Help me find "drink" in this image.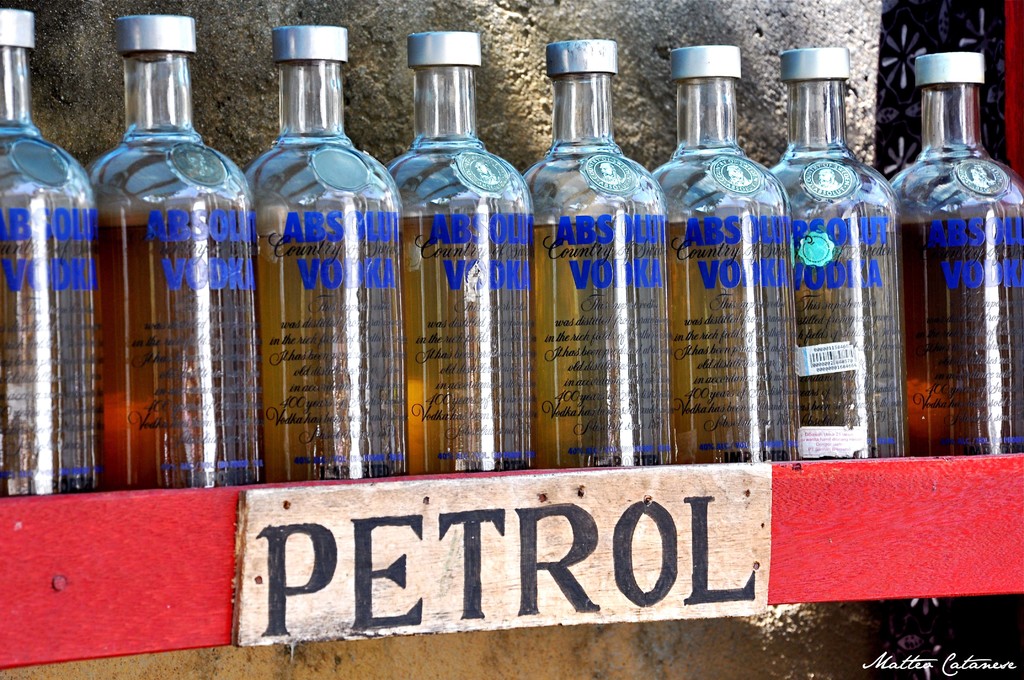
Found it: 92:17:250:491.
